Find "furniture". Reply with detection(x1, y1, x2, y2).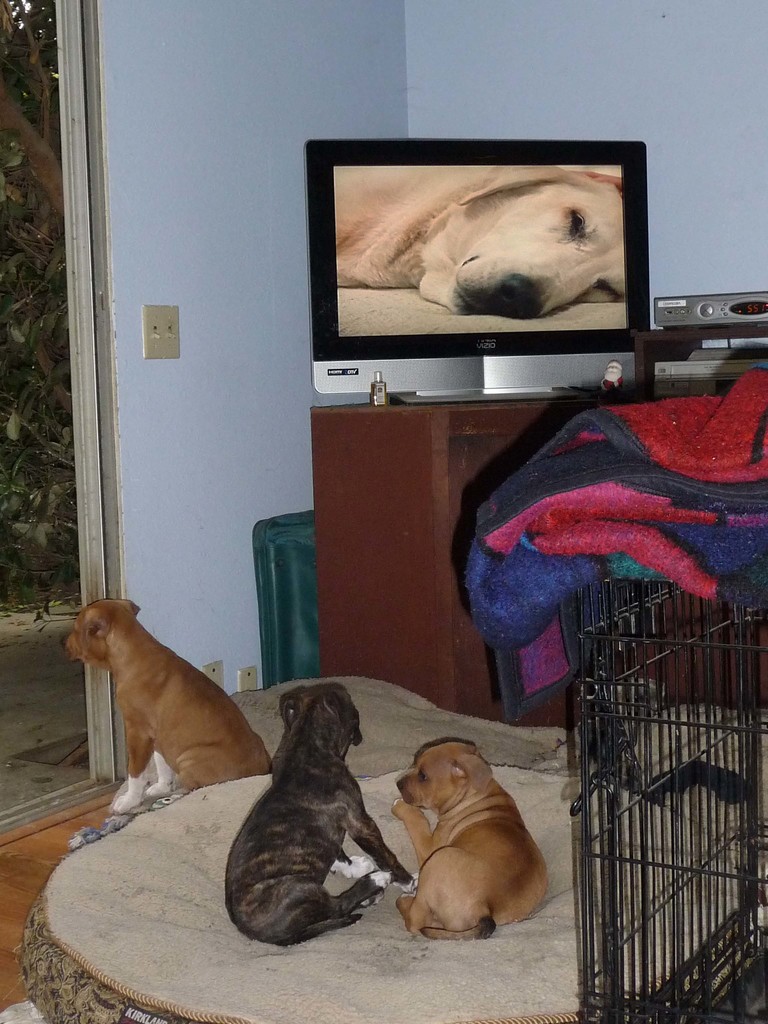
detection(308, 323, 767, 737).
